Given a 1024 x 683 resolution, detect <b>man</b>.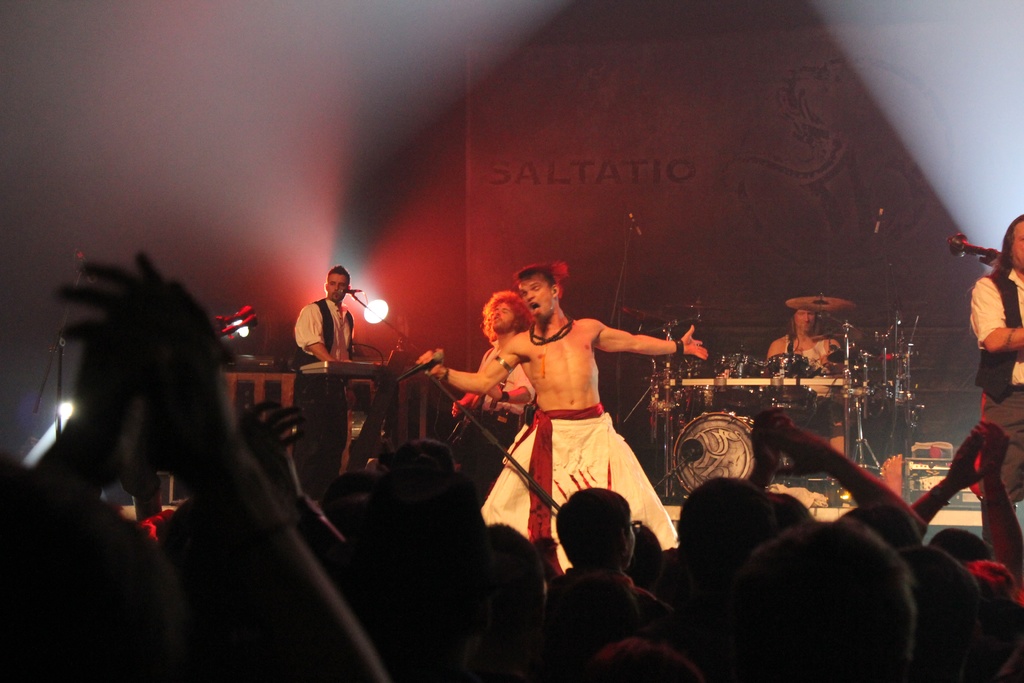
detection(541, 488, 673, 651).
